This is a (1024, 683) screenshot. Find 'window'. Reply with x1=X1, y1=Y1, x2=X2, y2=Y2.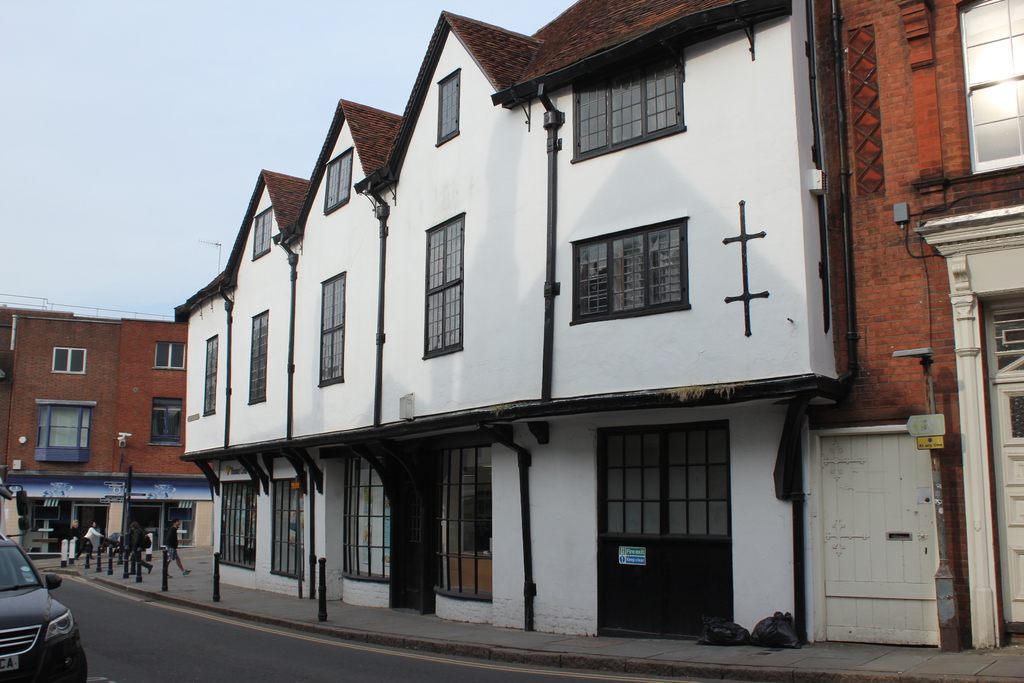
x1=572, y1=209, x2=695, y2=313.
